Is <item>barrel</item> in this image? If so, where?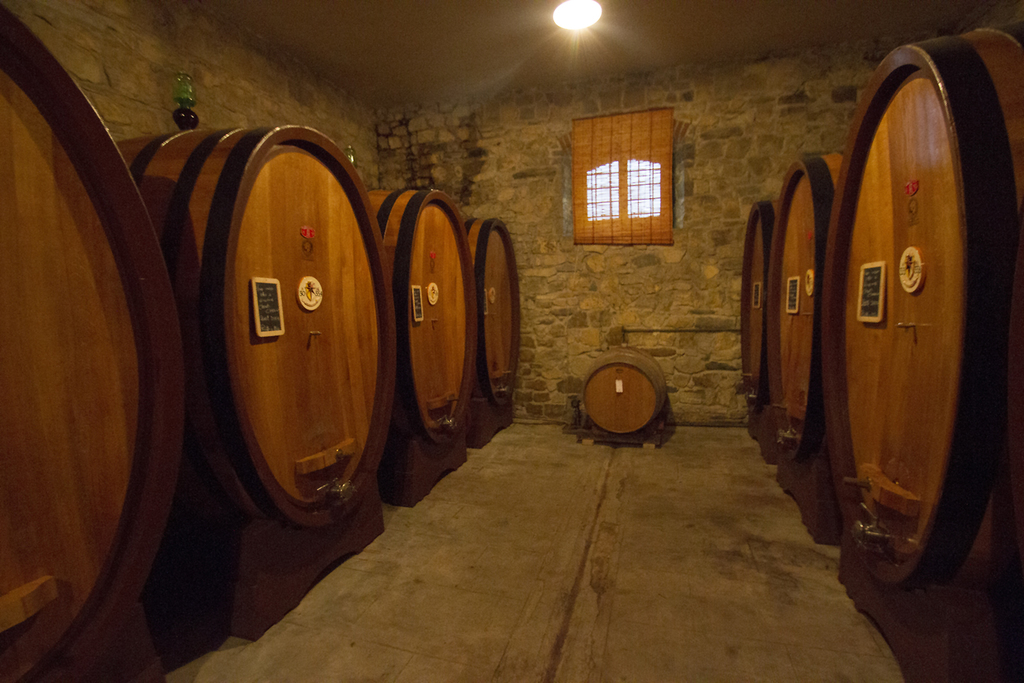
Yes, at locate(739, 193, 781, 407).
